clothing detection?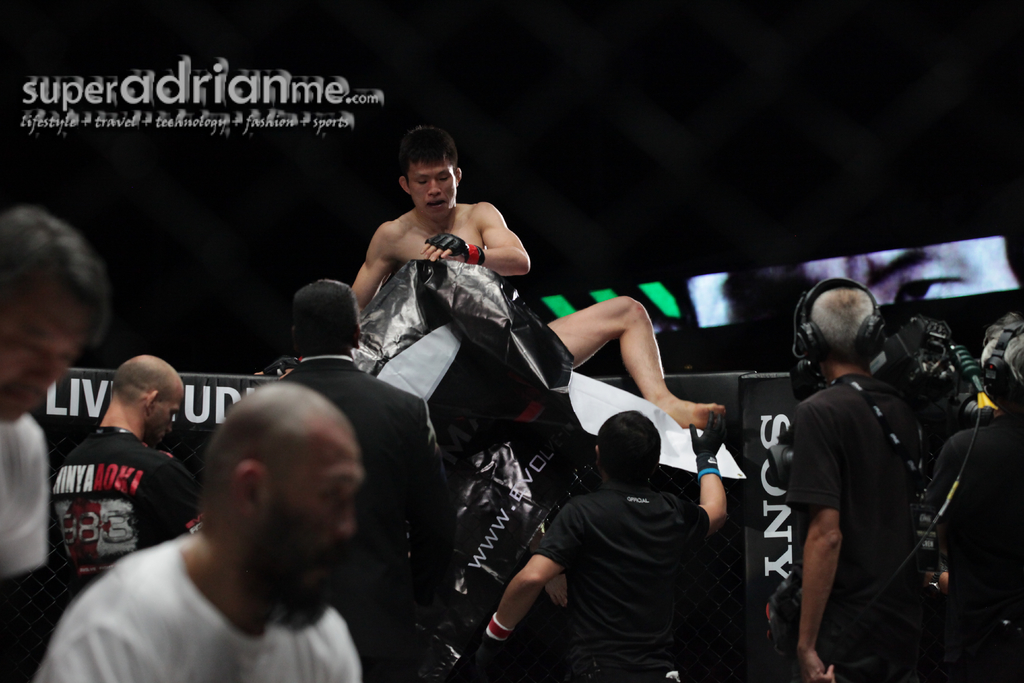
<region>906, 415, 1016, 680</region>
